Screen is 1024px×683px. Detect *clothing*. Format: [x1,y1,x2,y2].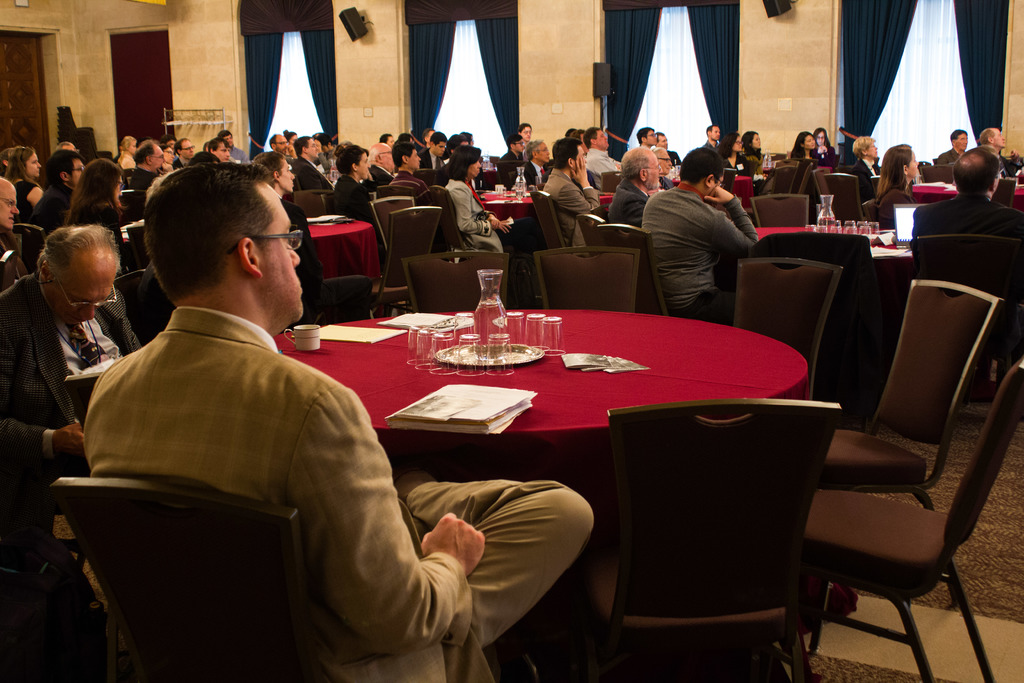
[125,156,166,200].
